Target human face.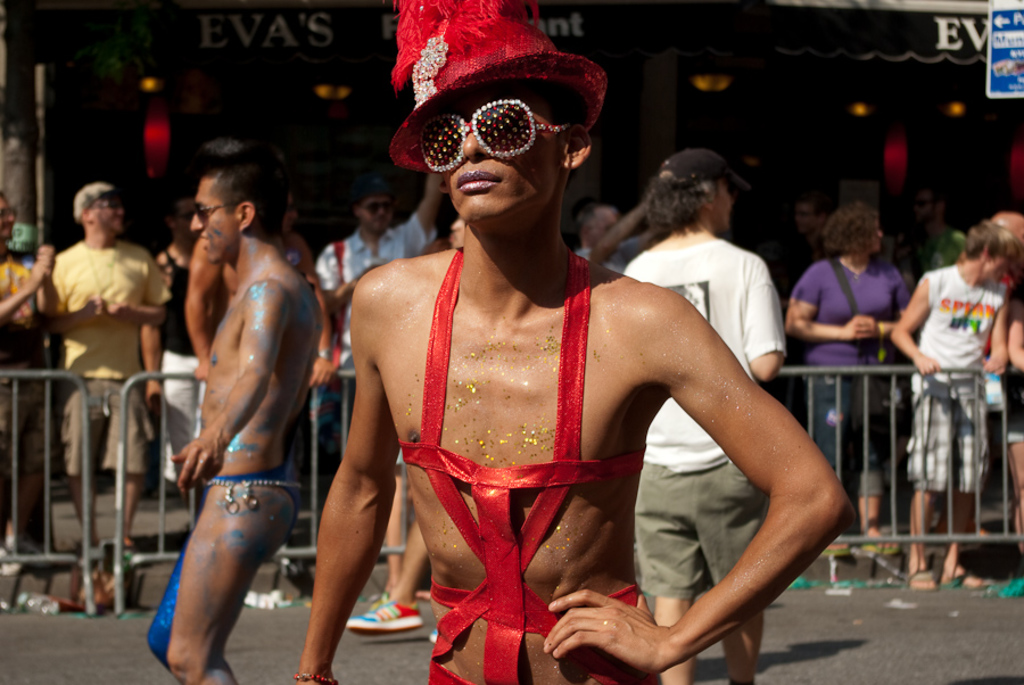
Target region: (358, 198, 389, 233).
